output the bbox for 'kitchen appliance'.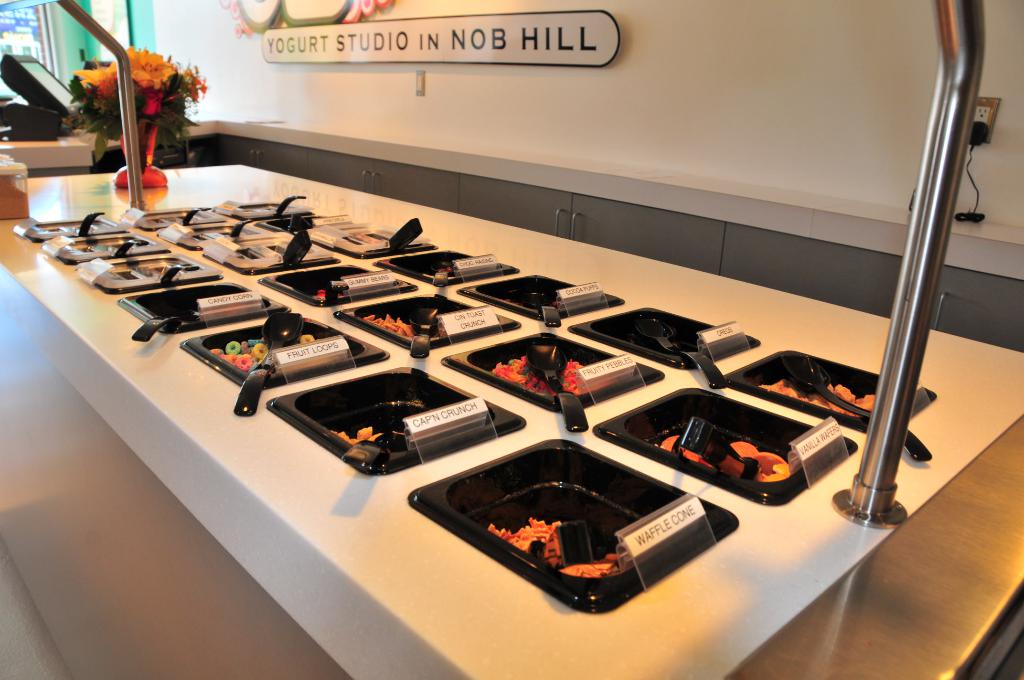
[79, 254, 216, 300].
